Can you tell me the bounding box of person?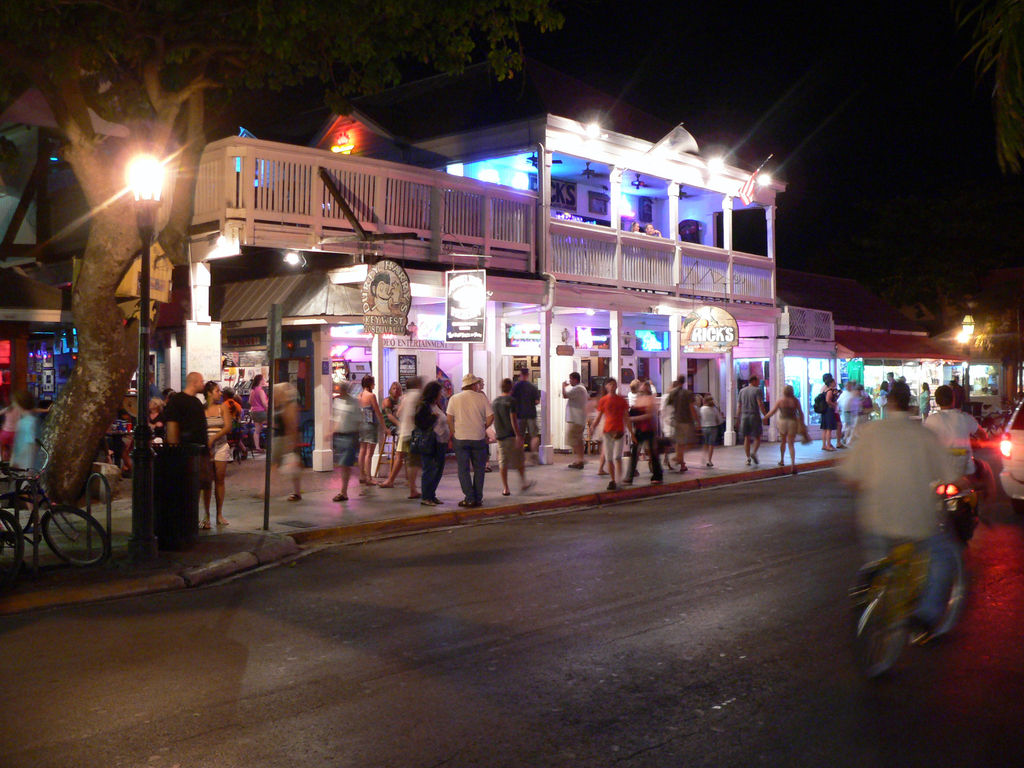
922, 378, 988, 492.
